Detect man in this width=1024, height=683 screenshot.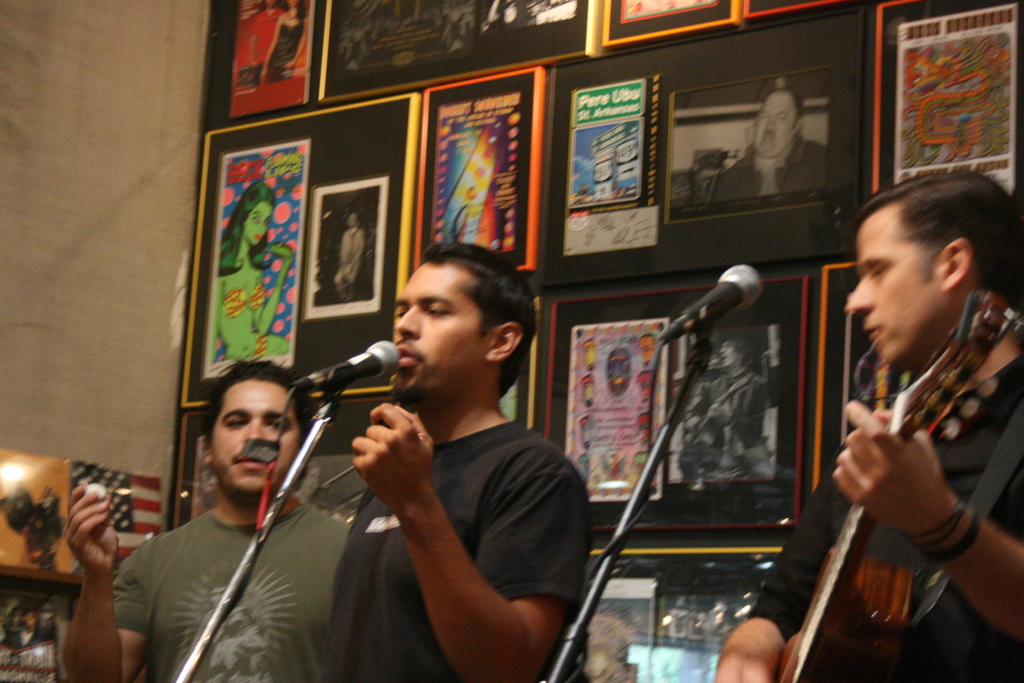
Detection: [x1=65, y1=365, x2=353, y2=682].
